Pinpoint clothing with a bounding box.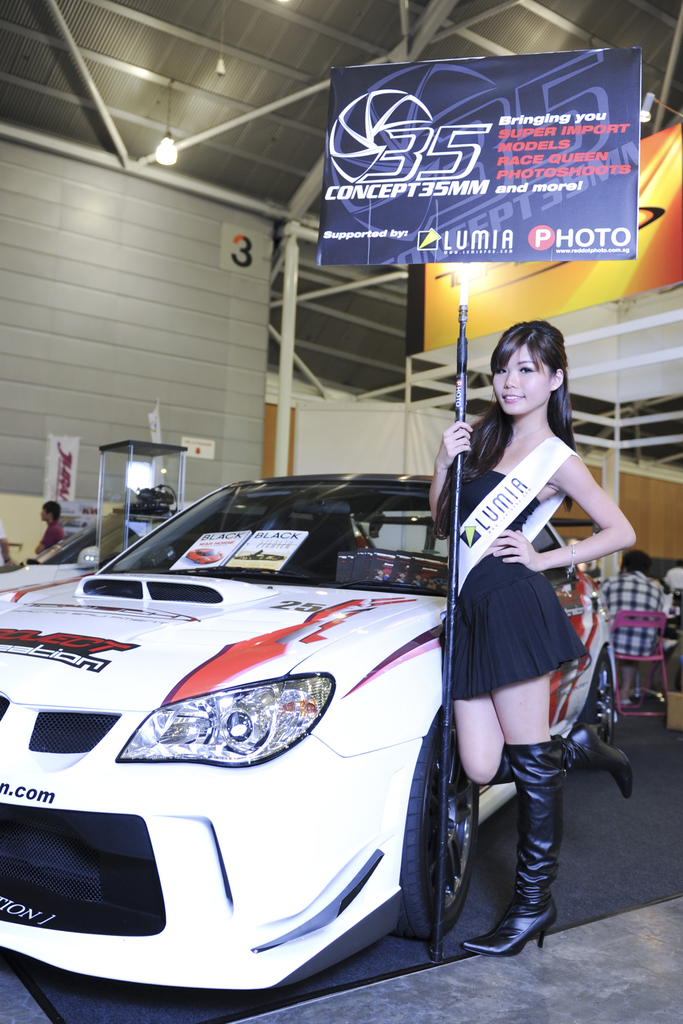
<region>433, 481, 608, 712</region>.
